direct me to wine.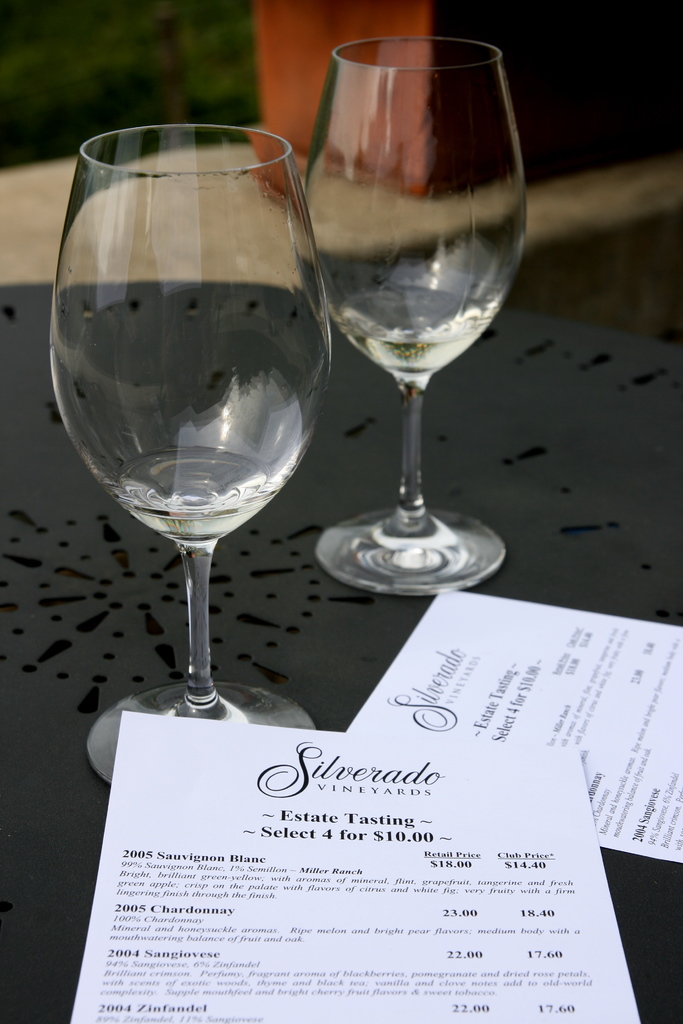
Direction: (275, 3, 532, 563).
